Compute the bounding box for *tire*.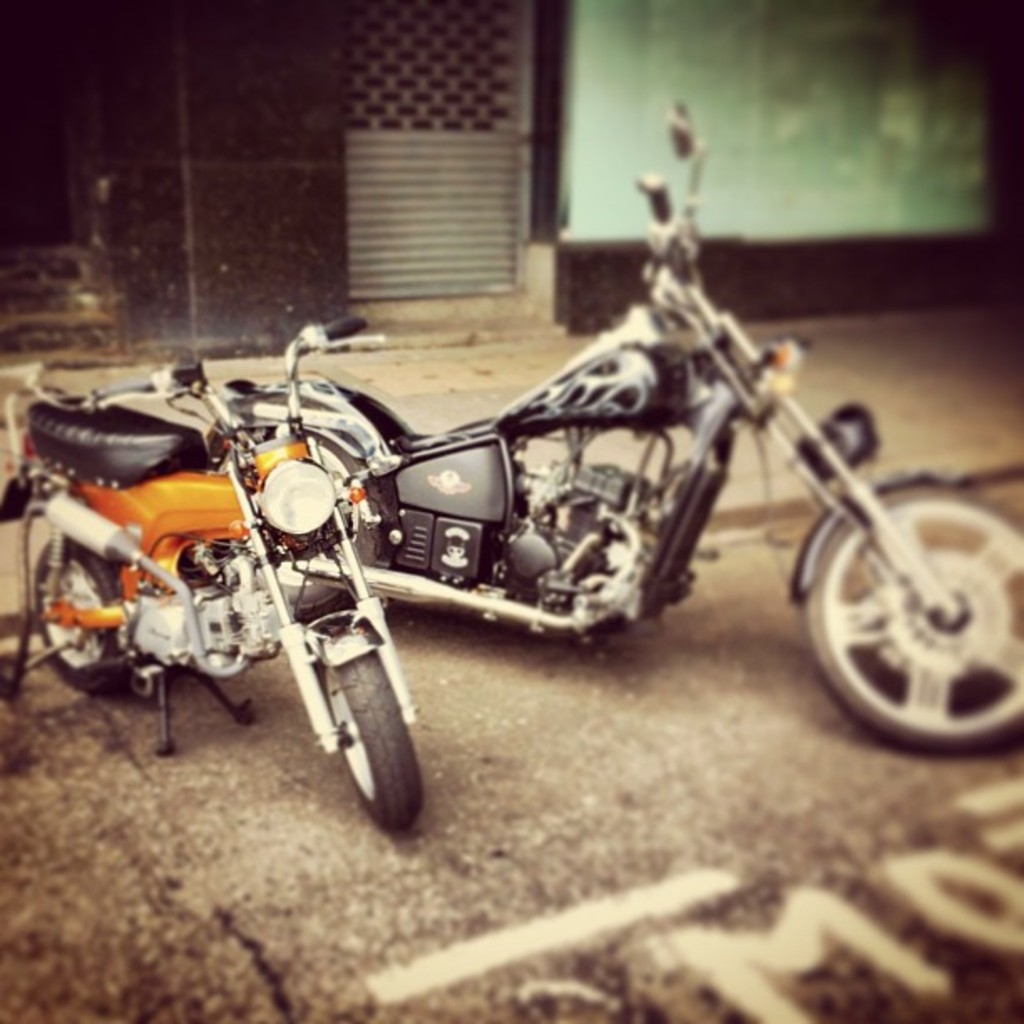
32, 530, 134, 686.
